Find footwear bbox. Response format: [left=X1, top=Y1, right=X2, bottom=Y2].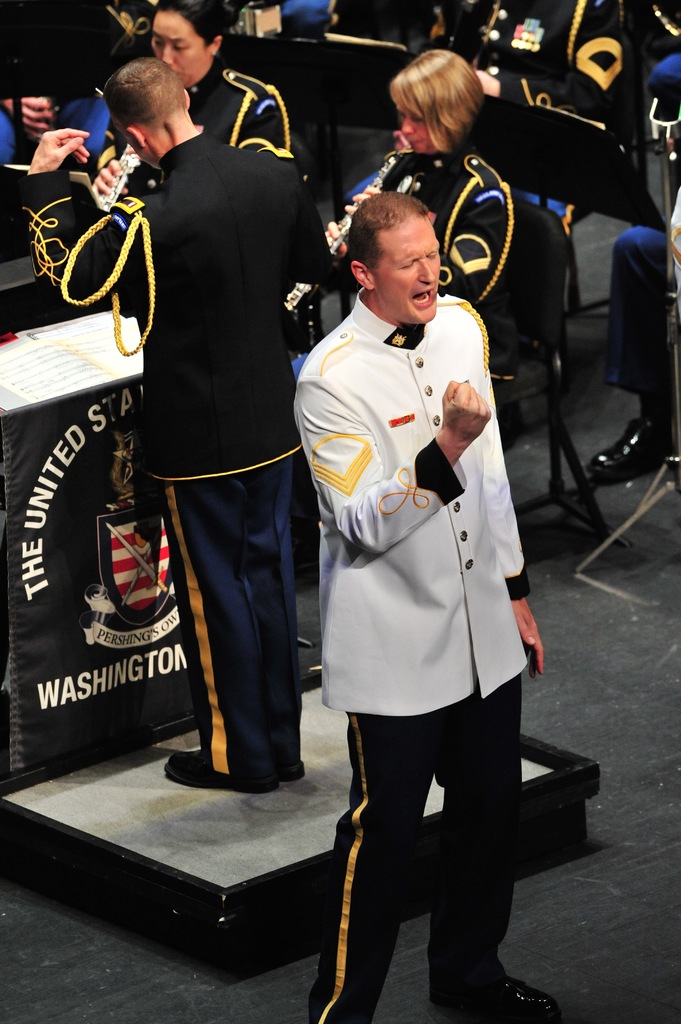
[left=276, top=751, right=312, bottom=788].
